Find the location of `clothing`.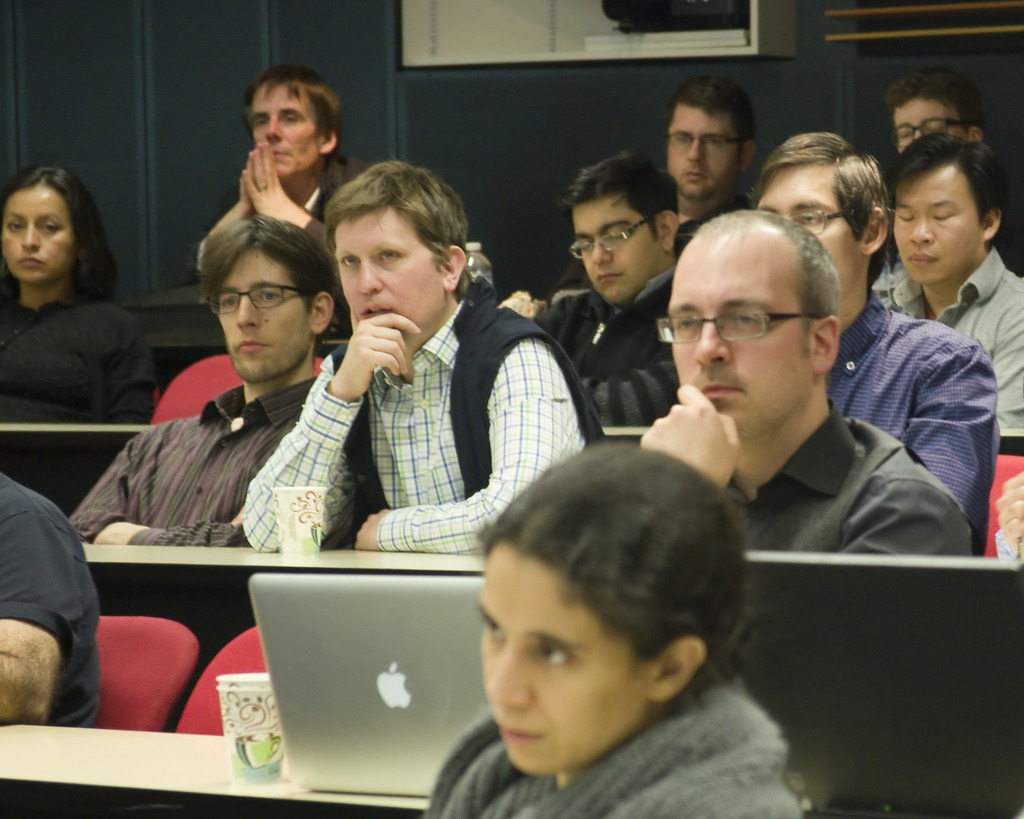
Location: {"left": 0, "top": 472, "right": 99, "bottom": 725}.
